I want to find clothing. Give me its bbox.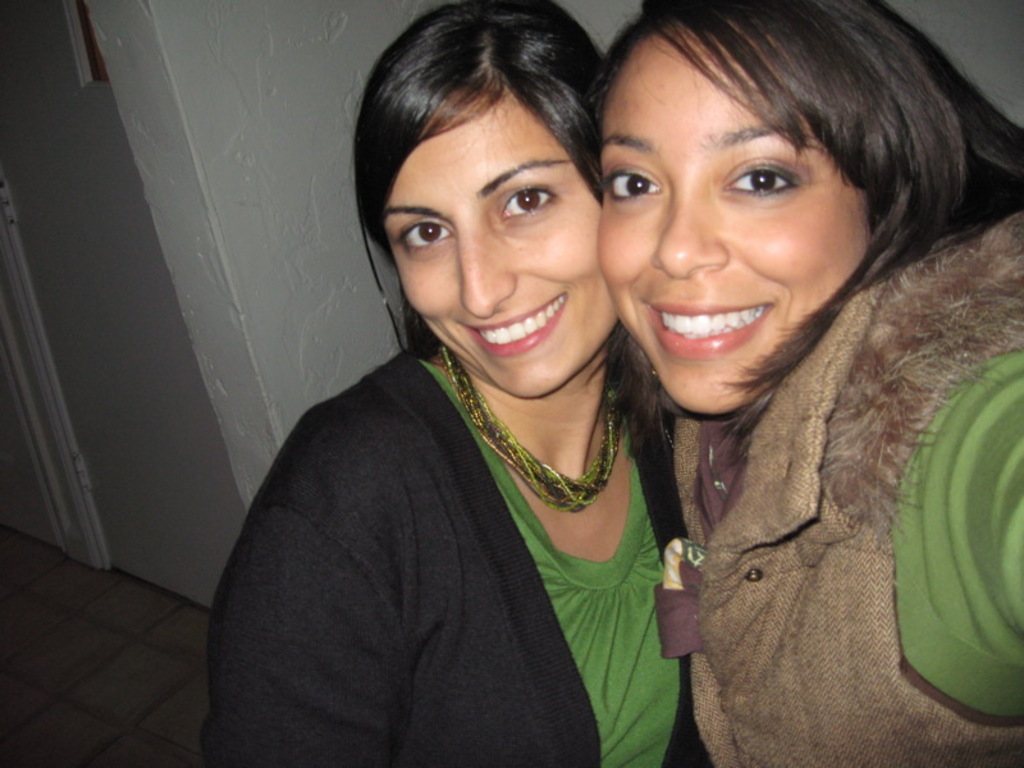
l=197, t=351, r=721, b=767.
